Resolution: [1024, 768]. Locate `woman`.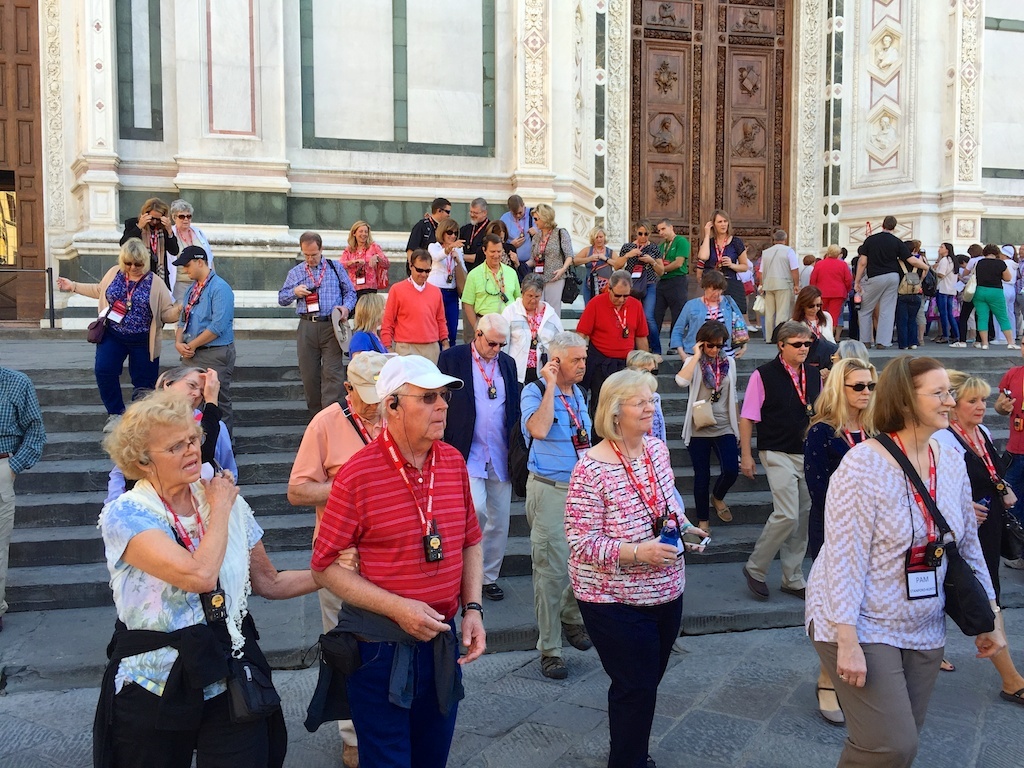
left=84, top=356, right=270, bottom=767.
